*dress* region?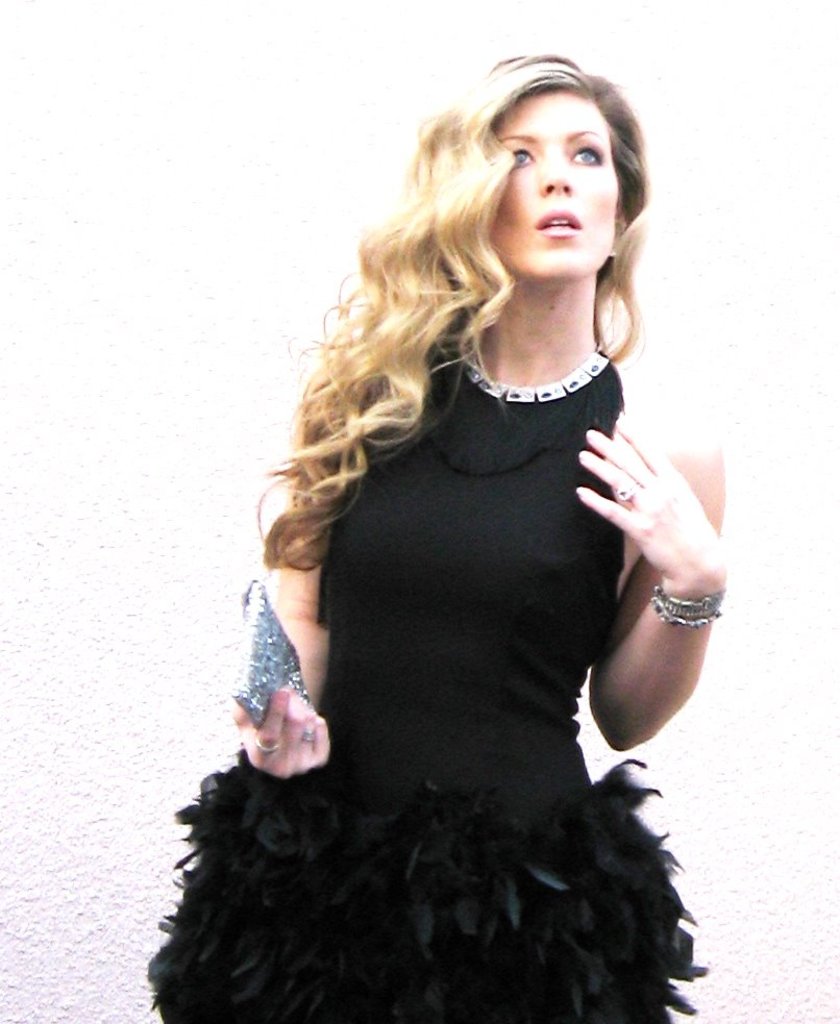
region(228, 292, 699, 985)
